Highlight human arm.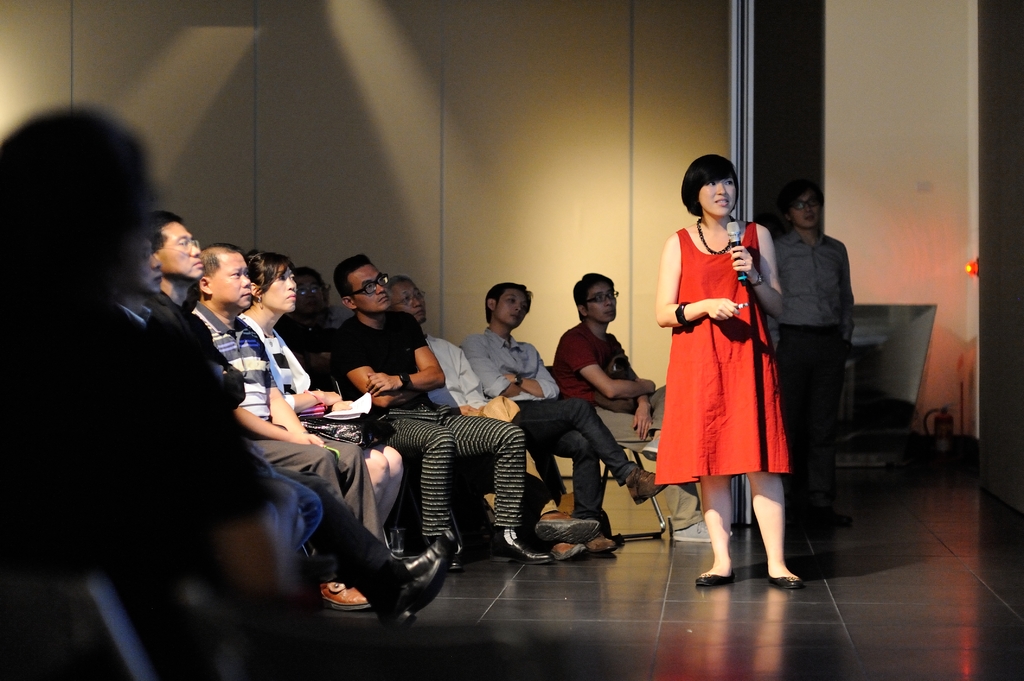
Highlighted region: <region>660, 237, 737, 324</region>.
